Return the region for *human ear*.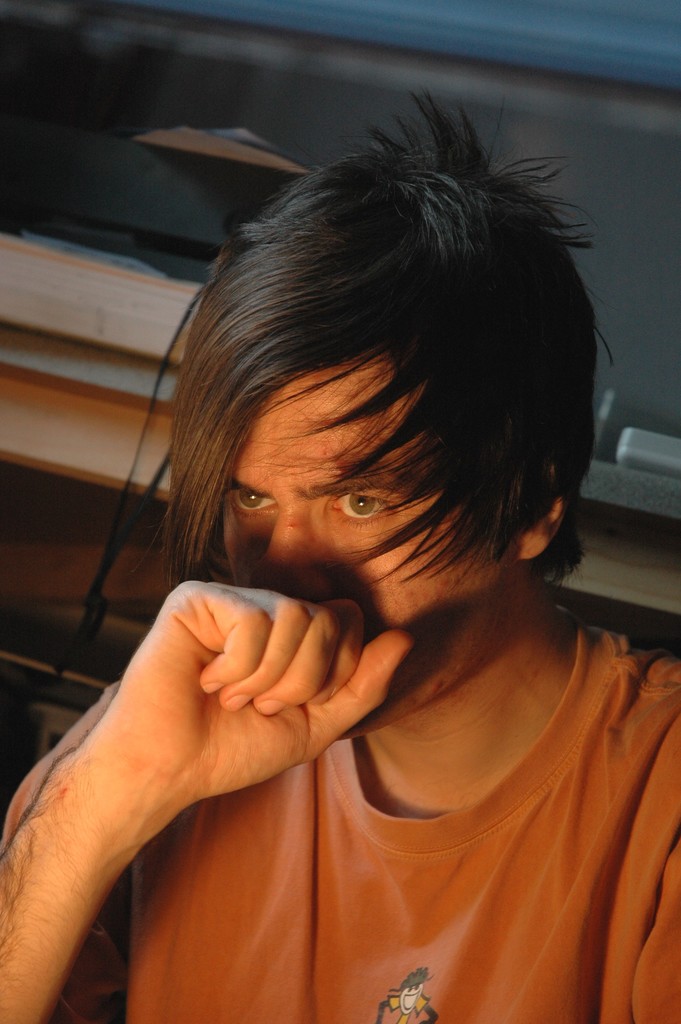
<region>514, 449, 561, 559</region>.
